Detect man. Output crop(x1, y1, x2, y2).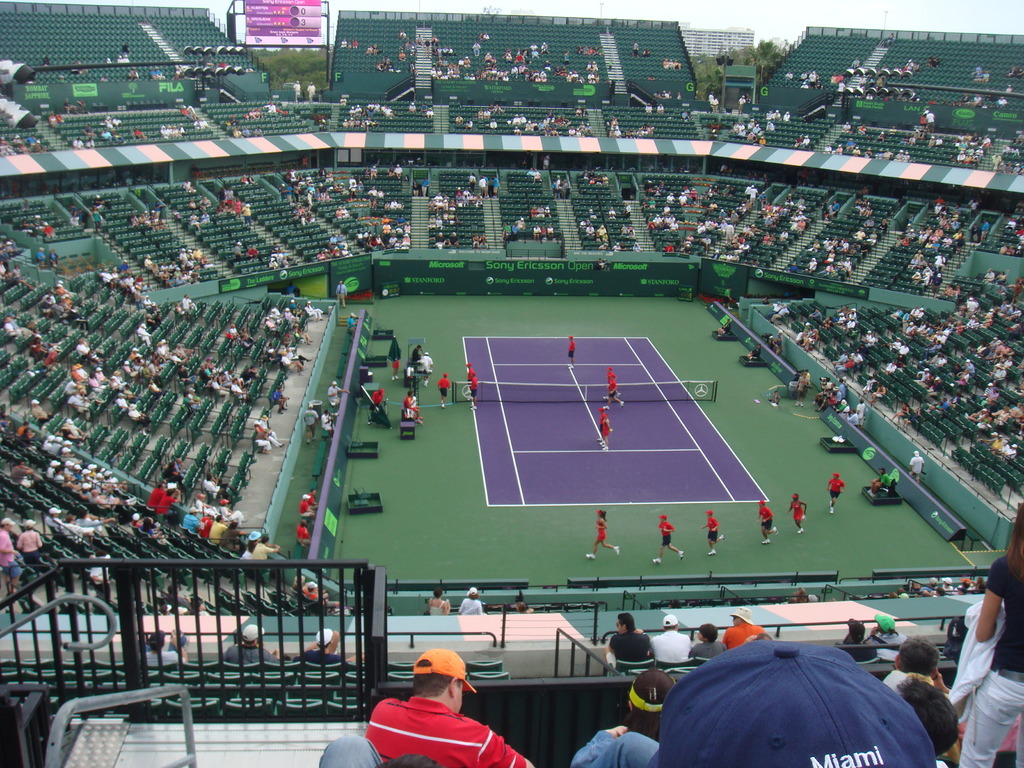
crop(467, 372, 478, 412).
